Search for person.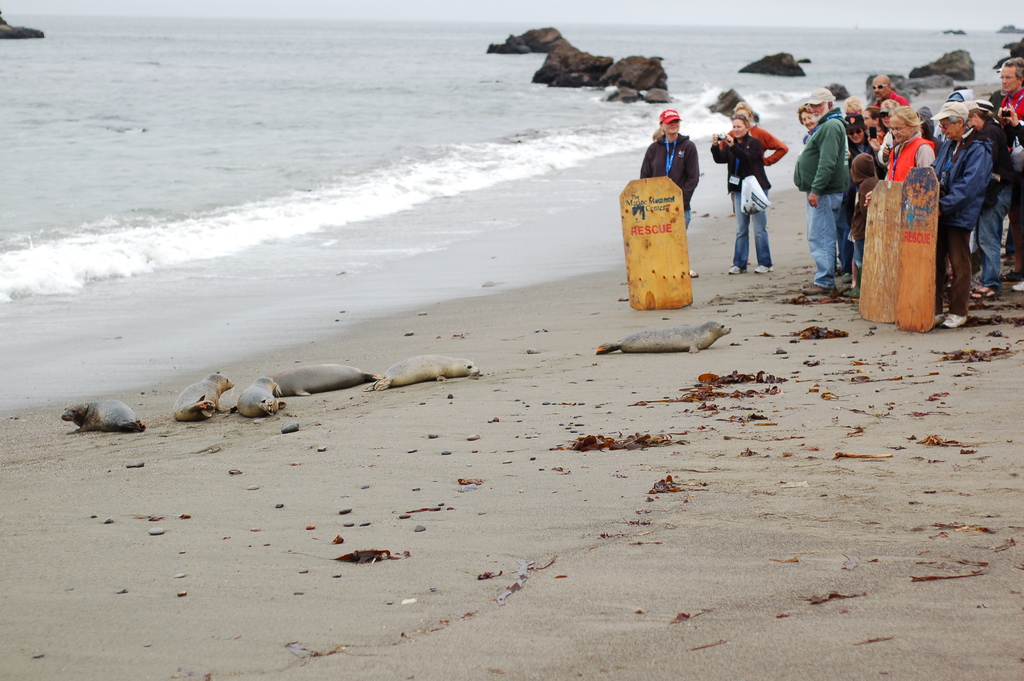
Found at bbox=[992, 53, 1023, 126].
